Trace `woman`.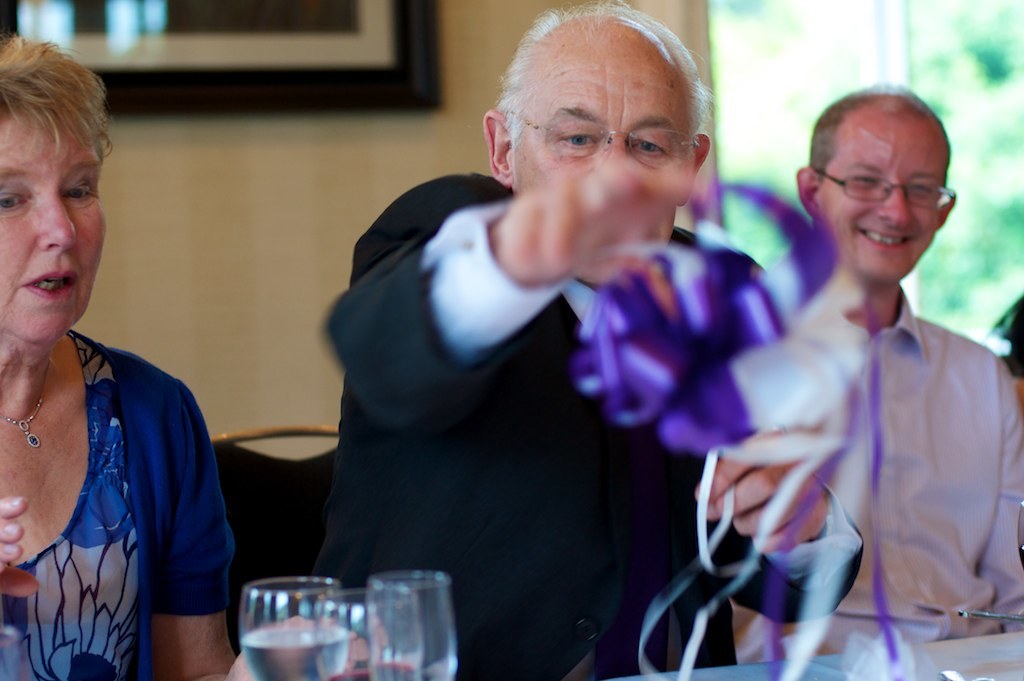
Traced to bbox=(0, 30, 391, 680).
